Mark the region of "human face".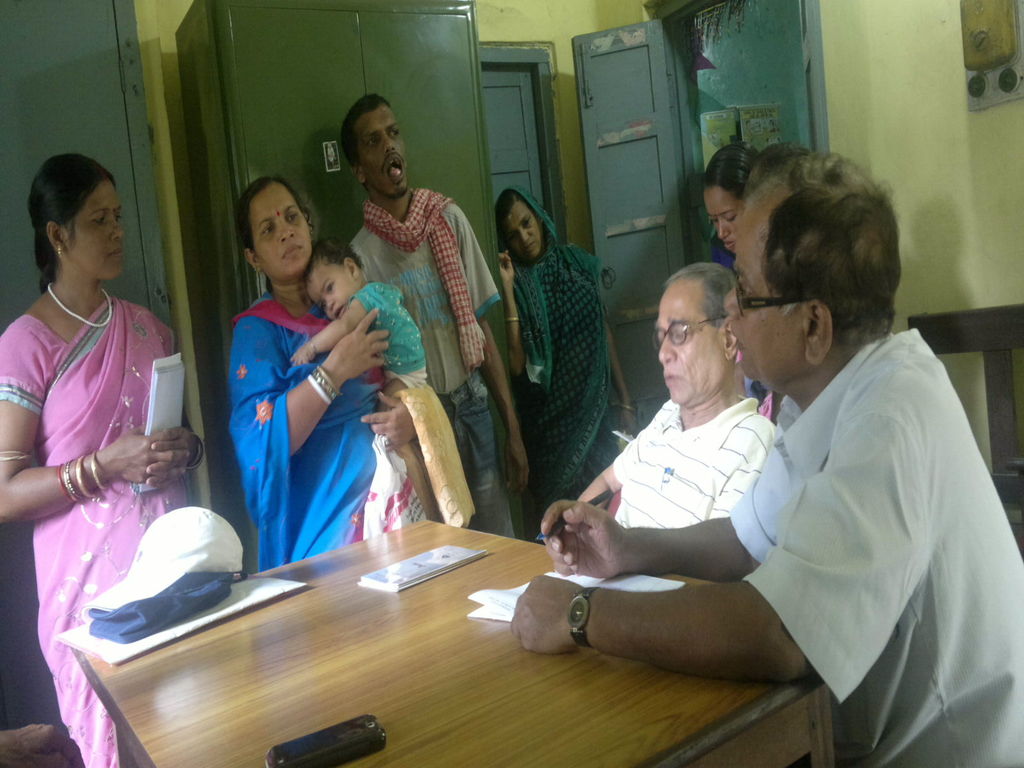
Region: 65 185 125 282.
